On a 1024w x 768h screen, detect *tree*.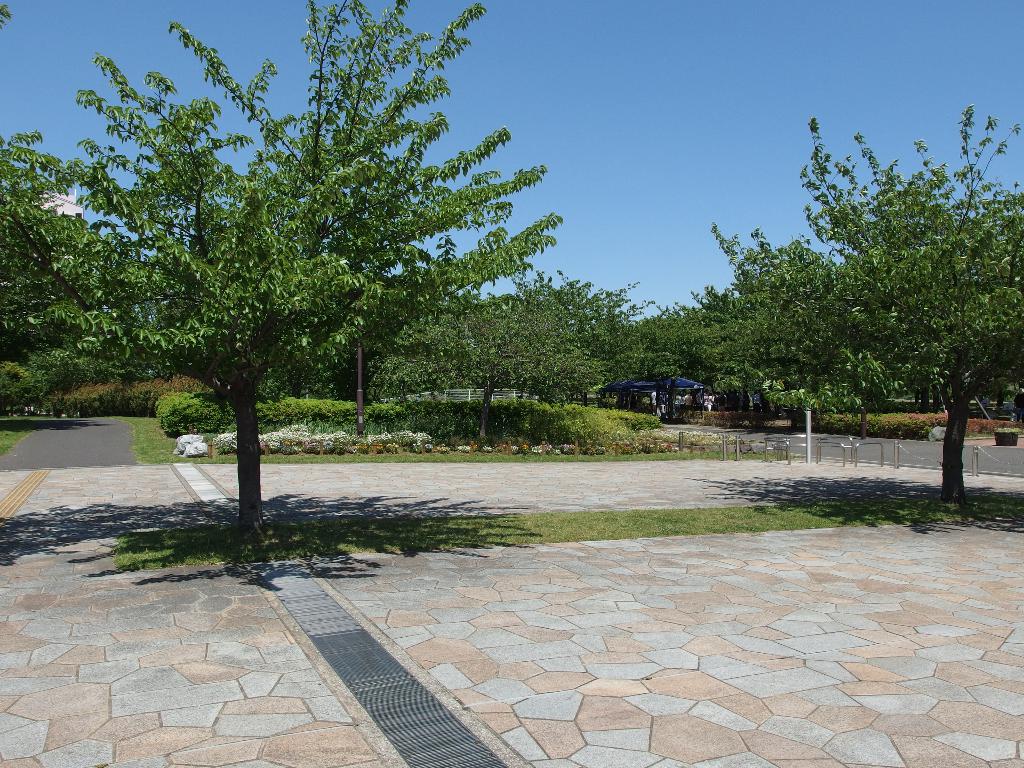
box(604, 296, 689, 426).
